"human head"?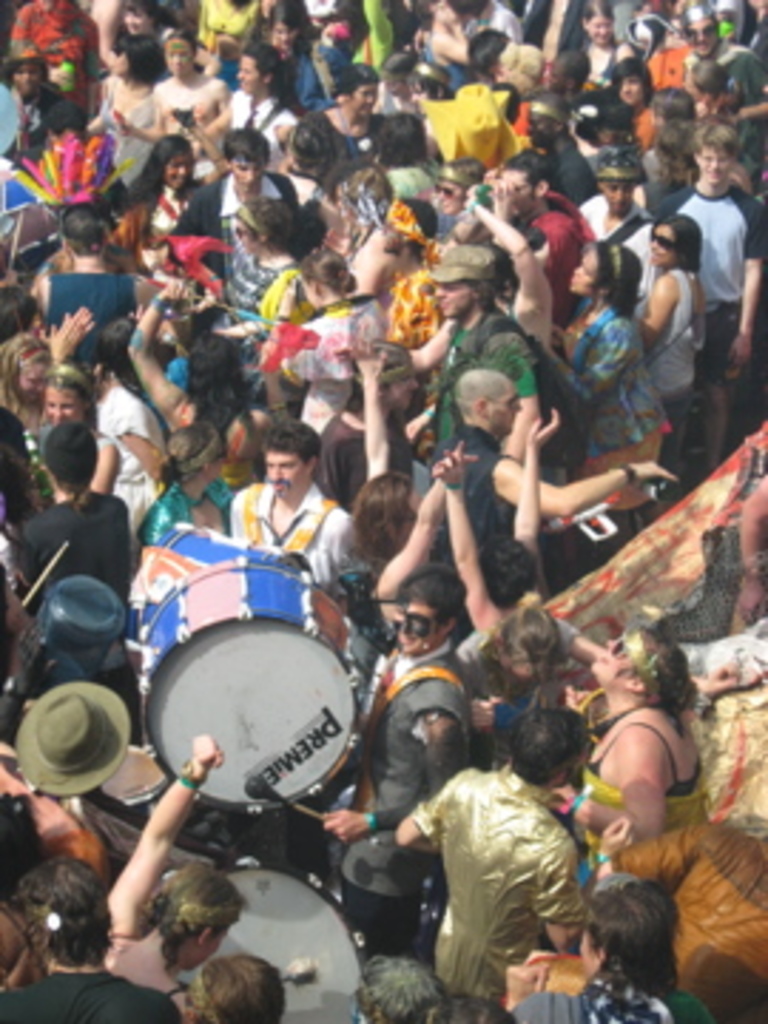
{"x1": 498, "y1": 151, "x2": 552, "y2": 216}
